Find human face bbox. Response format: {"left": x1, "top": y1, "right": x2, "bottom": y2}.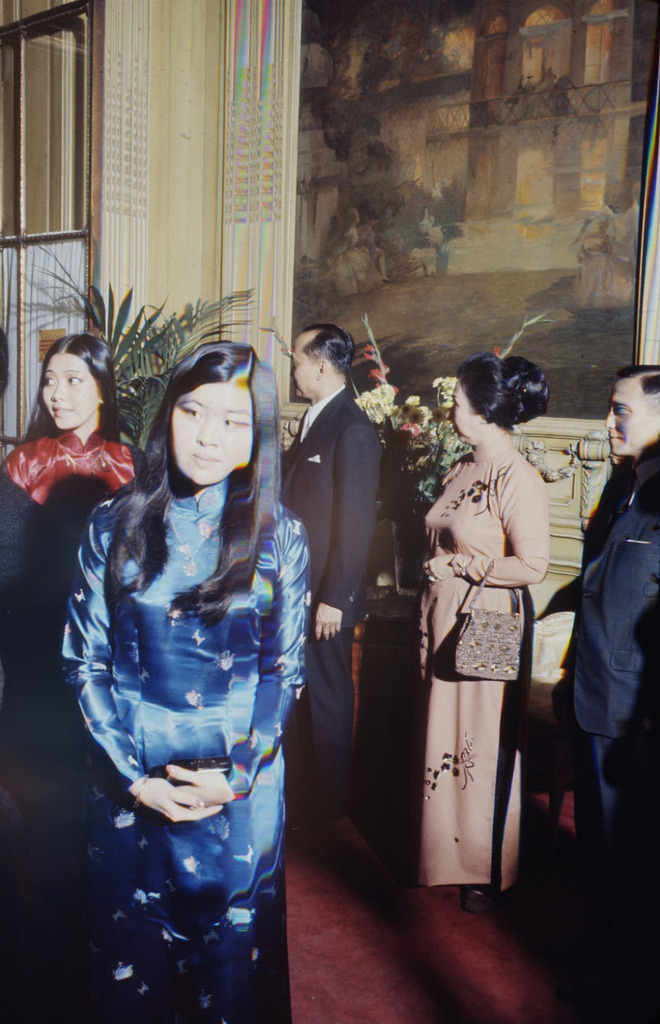
{"left": 290, "top": 340, "right": 317, "bottom": 399}.
